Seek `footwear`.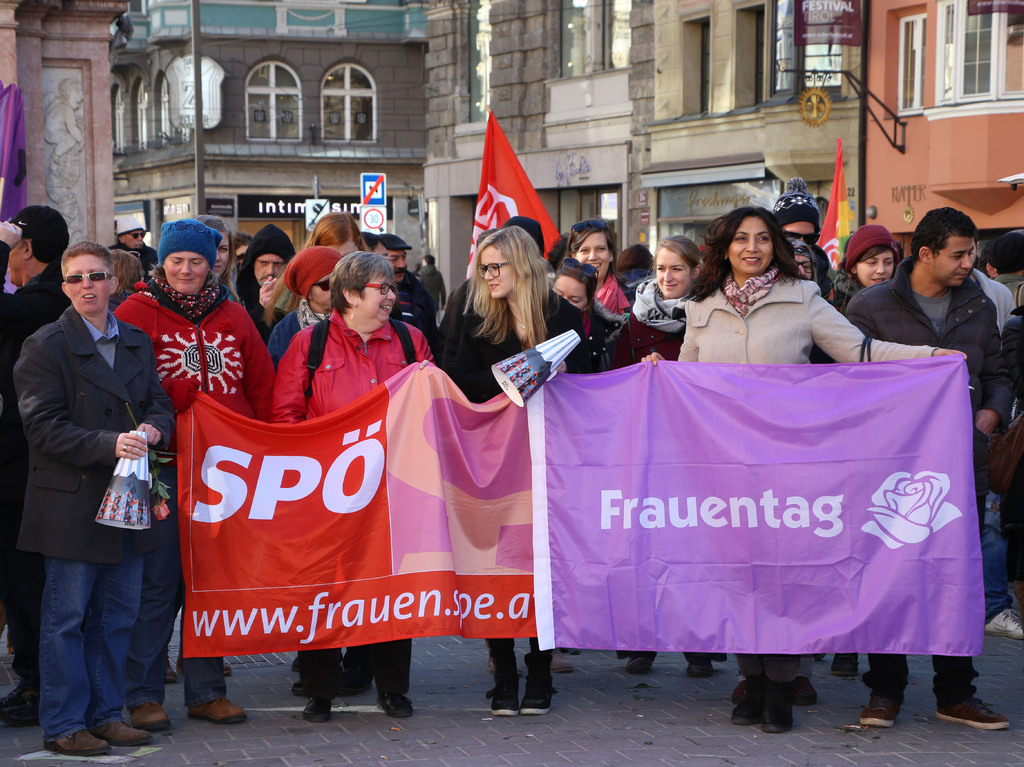
(164, 665, 180, 682).
